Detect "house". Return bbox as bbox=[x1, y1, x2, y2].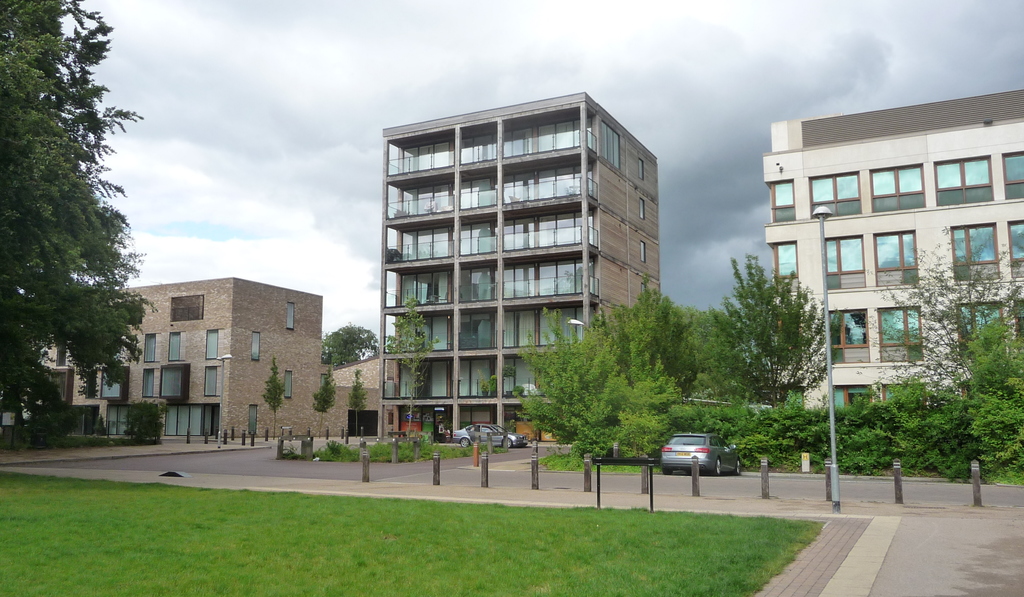
bbox=[34, 277, 325, 440].
